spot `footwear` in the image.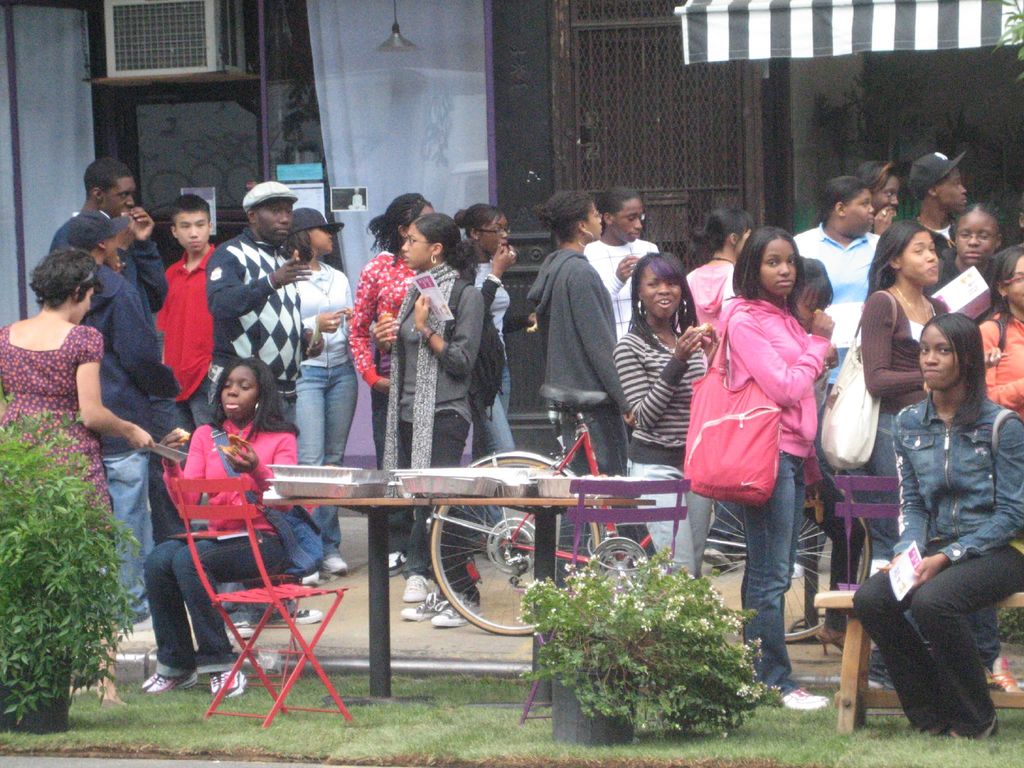
`footwear` found at <bbox>401, 572, 431, 602</bbox>.
